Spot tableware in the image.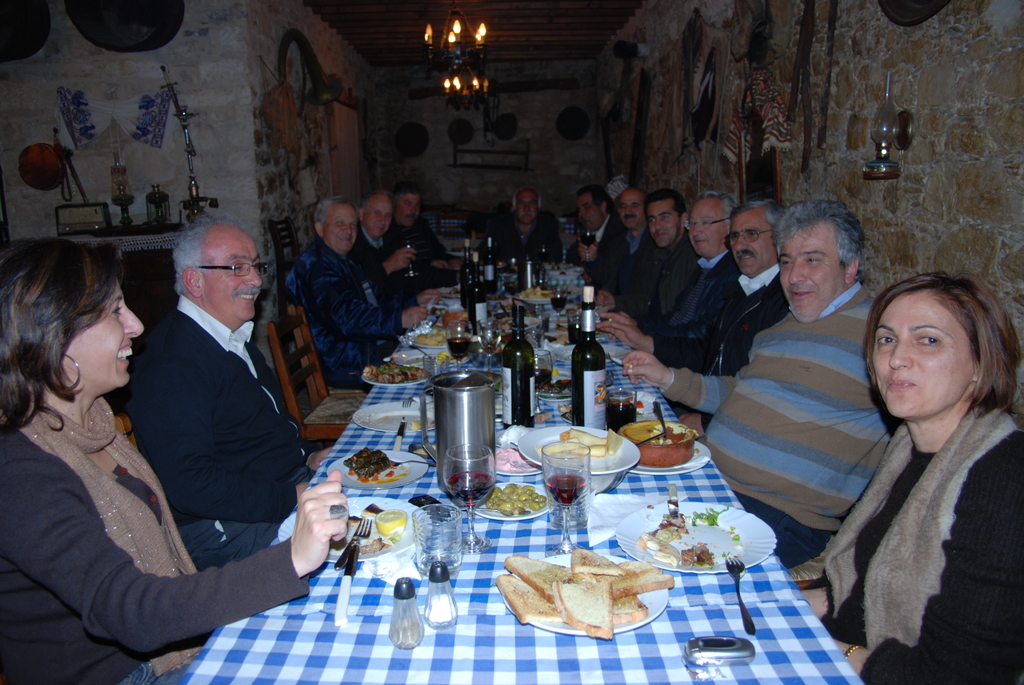
tableware found at <bbox>390, 576, 424, 649</bbox>.
